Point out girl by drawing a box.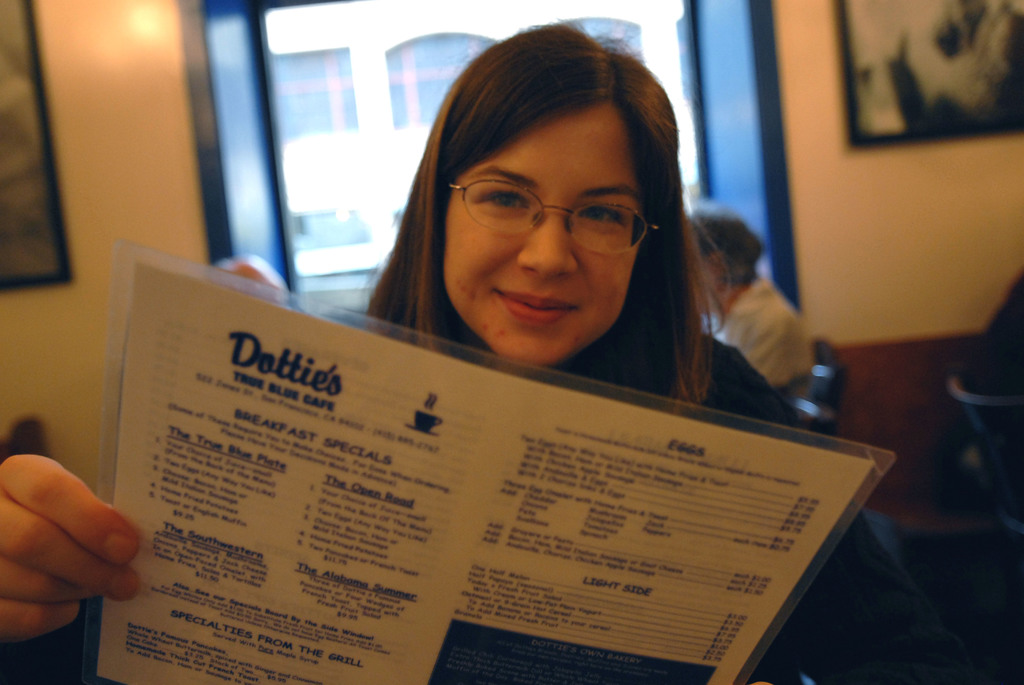
0:25:980:684.
